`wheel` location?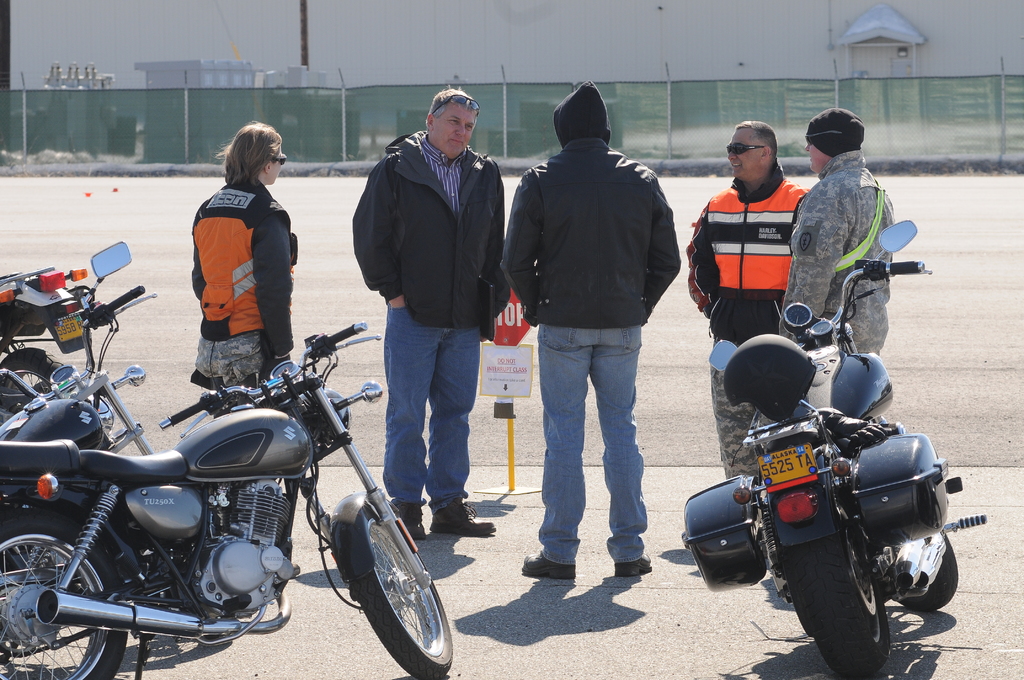
bbox=[782, 494, 892, 677]
